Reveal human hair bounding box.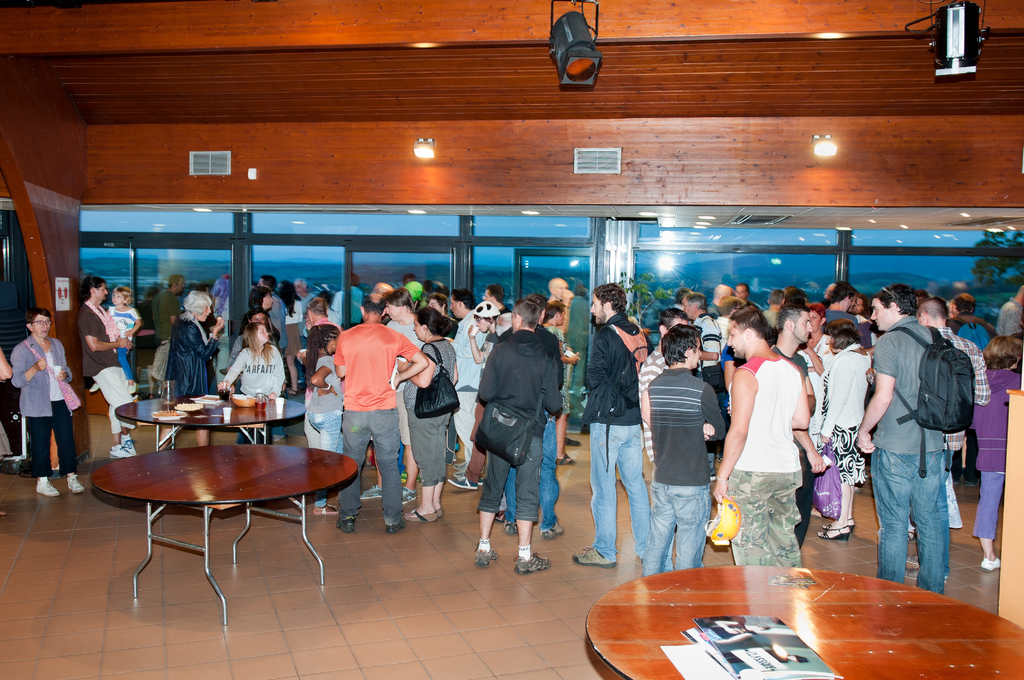
Revealed: 240,320,275,361.
